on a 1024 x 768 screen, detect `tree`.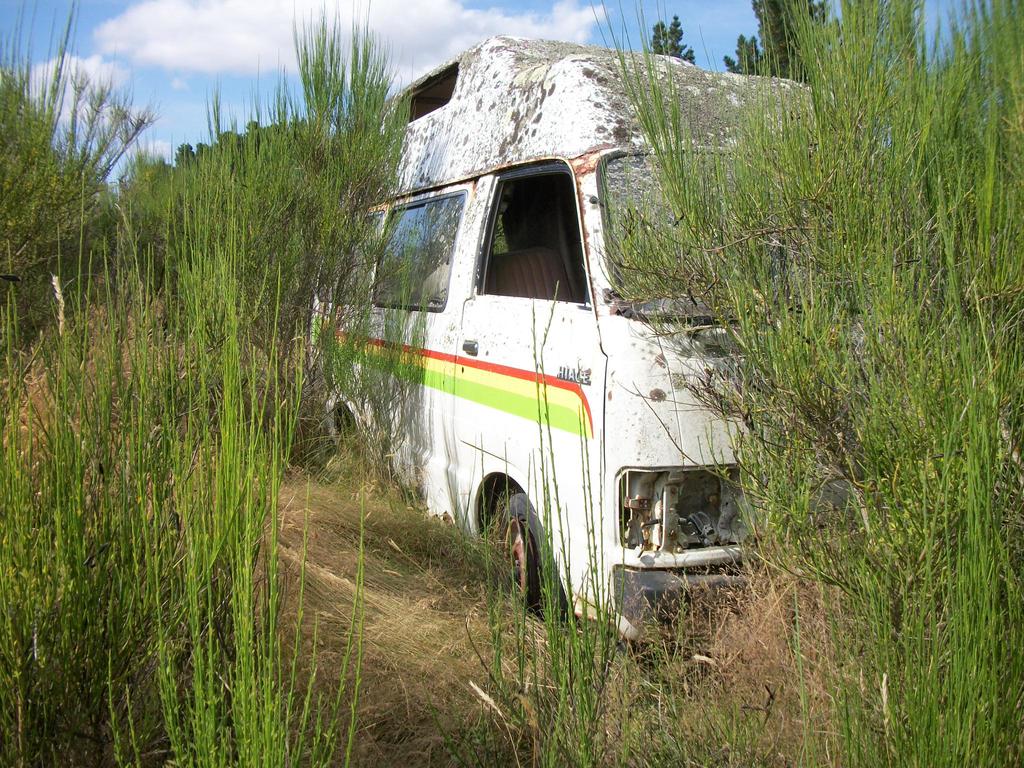
box(0, 71, 157, 255).
